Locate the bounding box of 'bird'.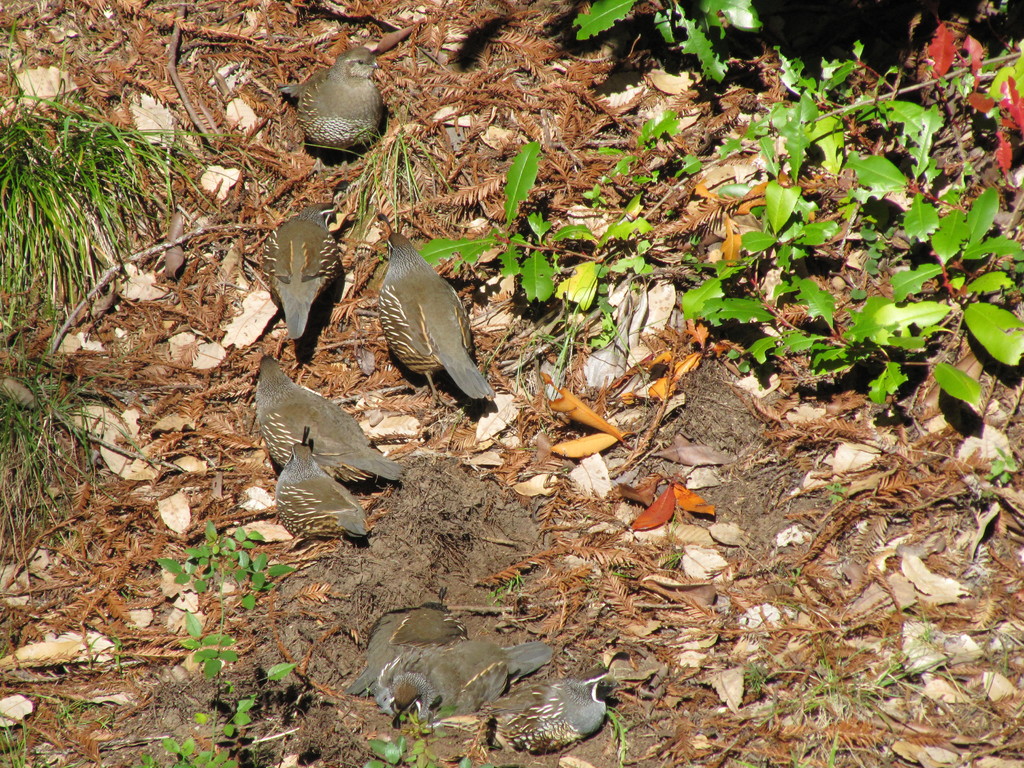
Bounding box: left=353, top=221, right=500, bottom=413.
